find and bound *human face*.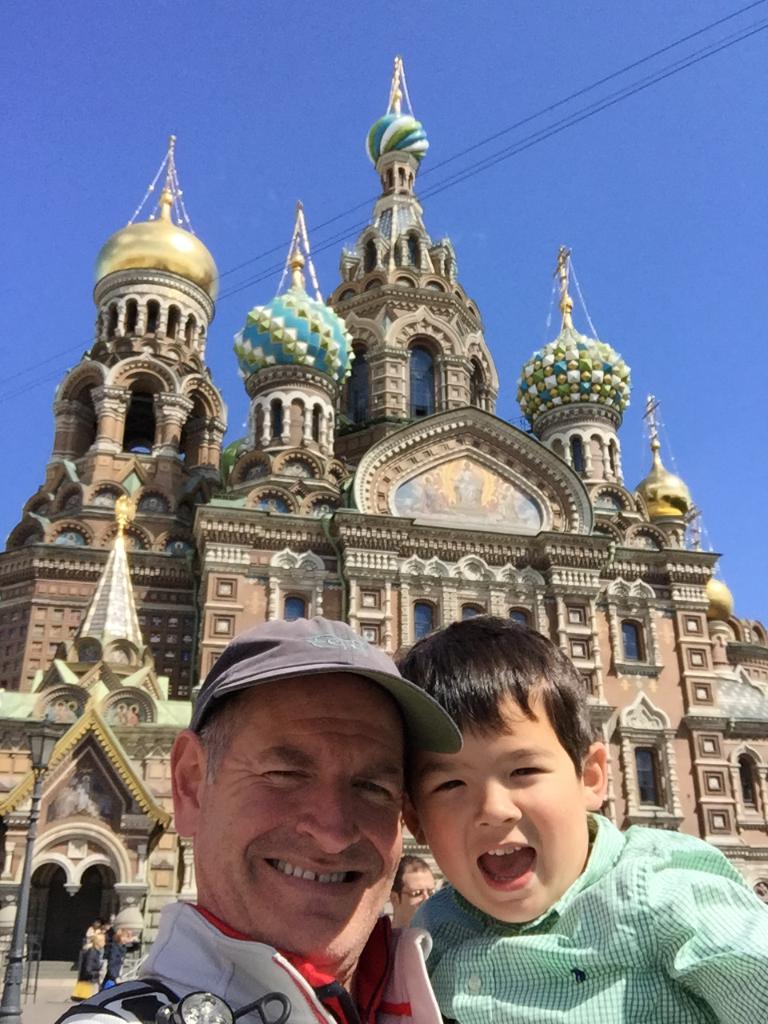
Bound: [205, 679, 402, 961].
